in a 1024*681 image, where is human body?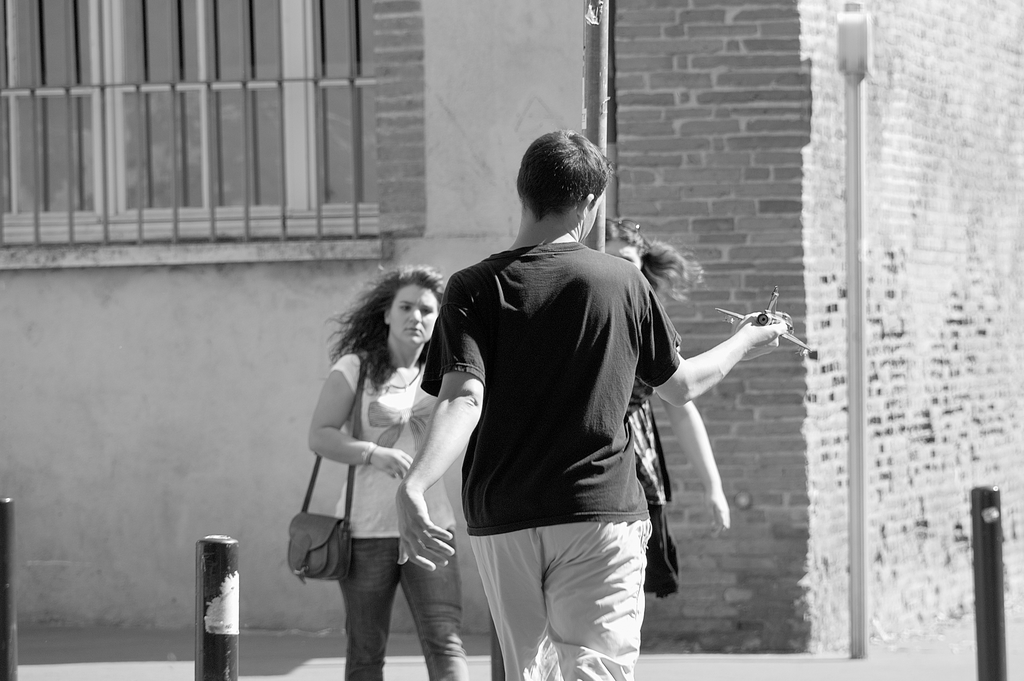
pyautogui.locateOnScreen(308, 352, 467, 680).
